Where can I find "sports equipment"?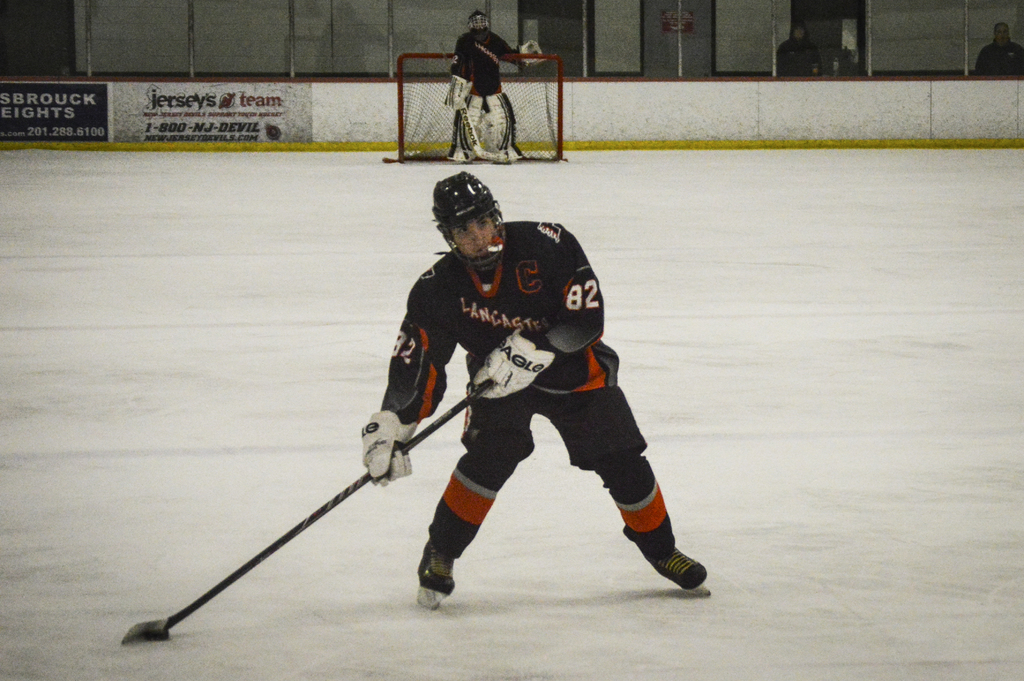
You can find it at 487:91:522:158.
